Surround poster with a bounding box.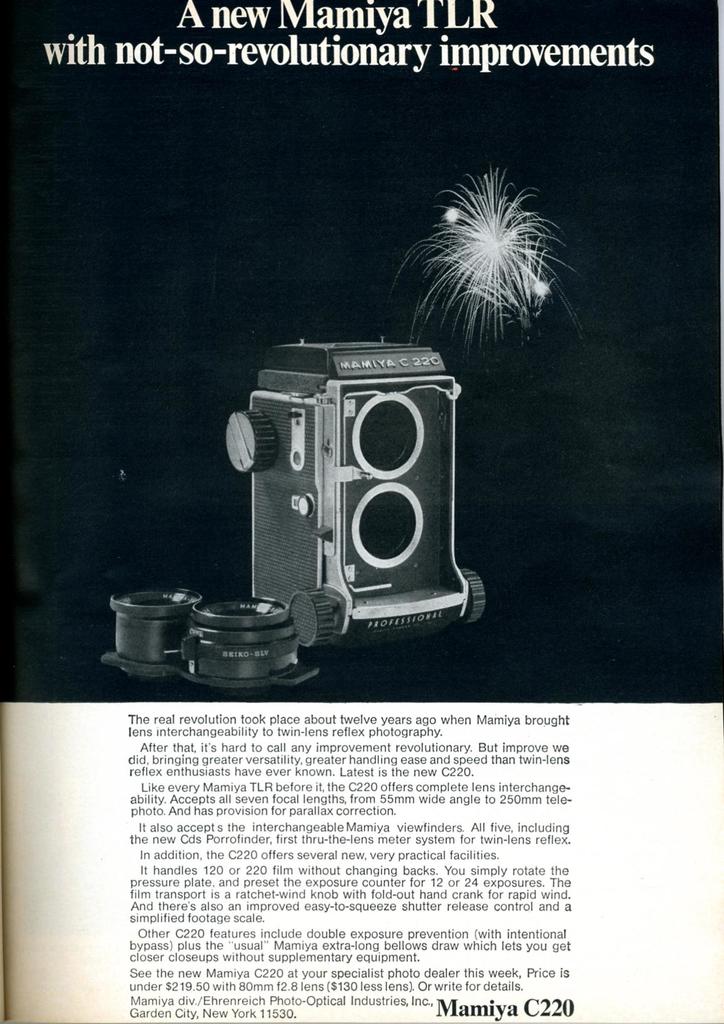
0:0:723:1023.
